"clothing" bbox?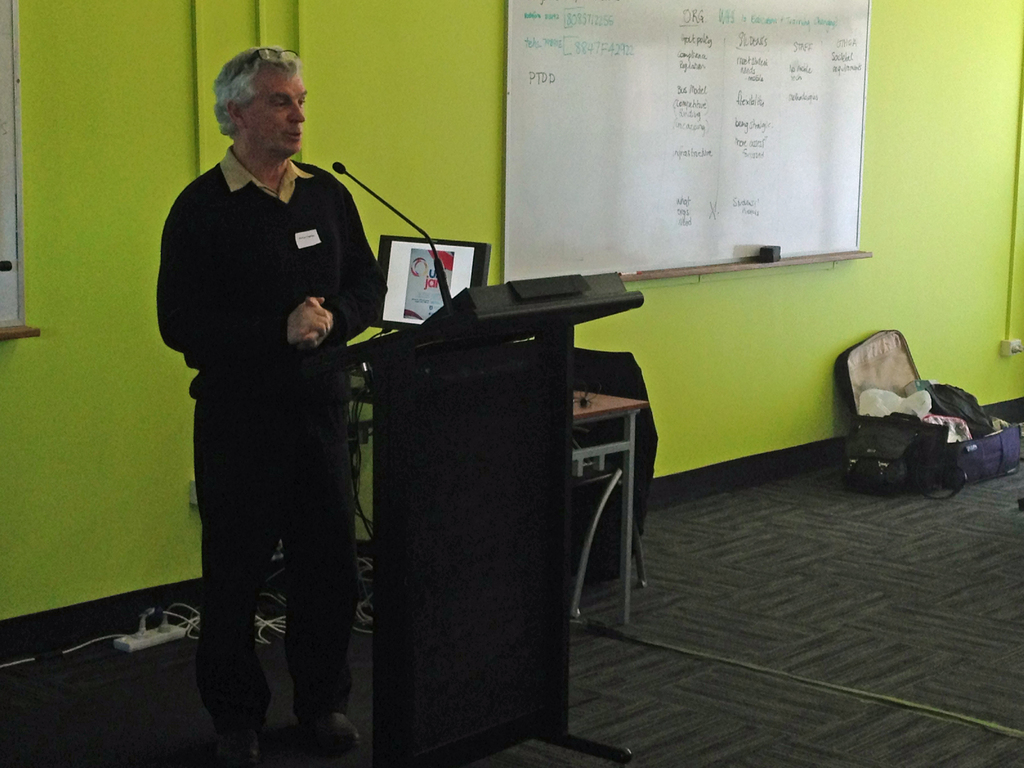
x1=147 y1=67 x2=385 y2=716
